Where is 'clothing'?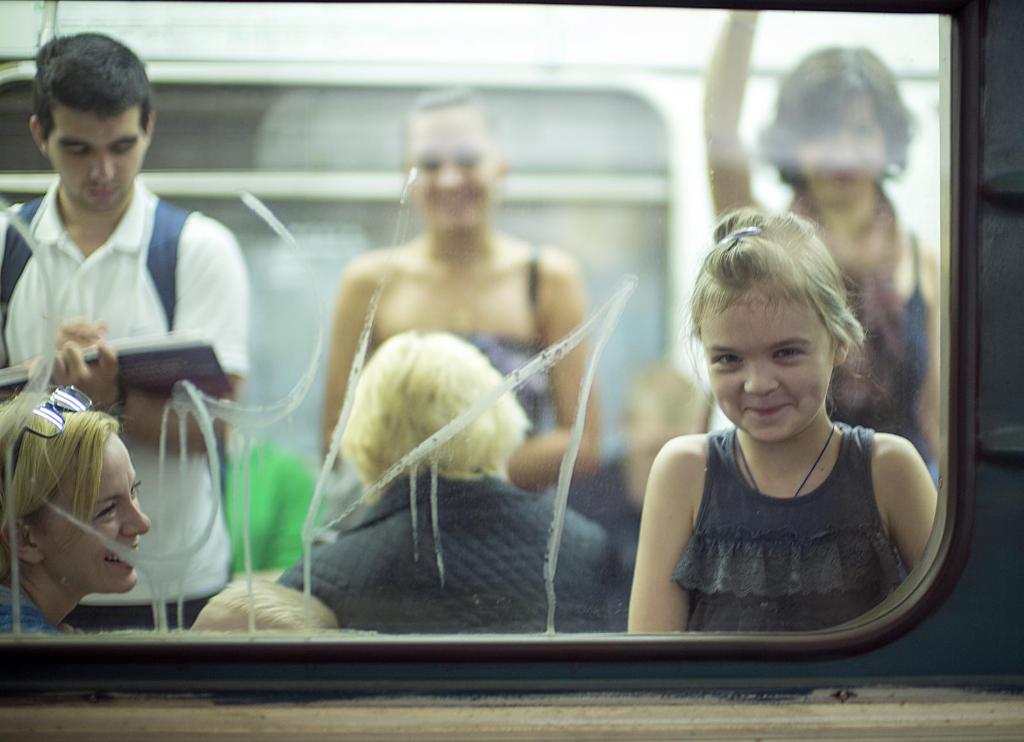
(x1=0, y1=586, x2=54, y2=630).
